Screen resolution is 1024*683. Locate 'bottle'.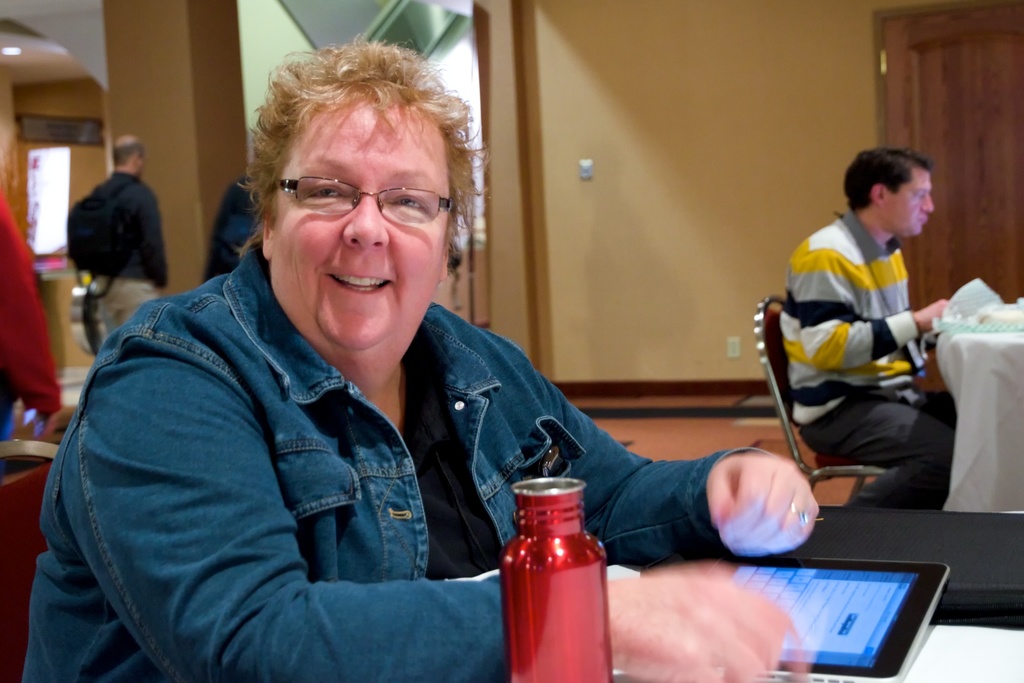
pyautogui.locateOnScreen(507, 491, 607, 673).
